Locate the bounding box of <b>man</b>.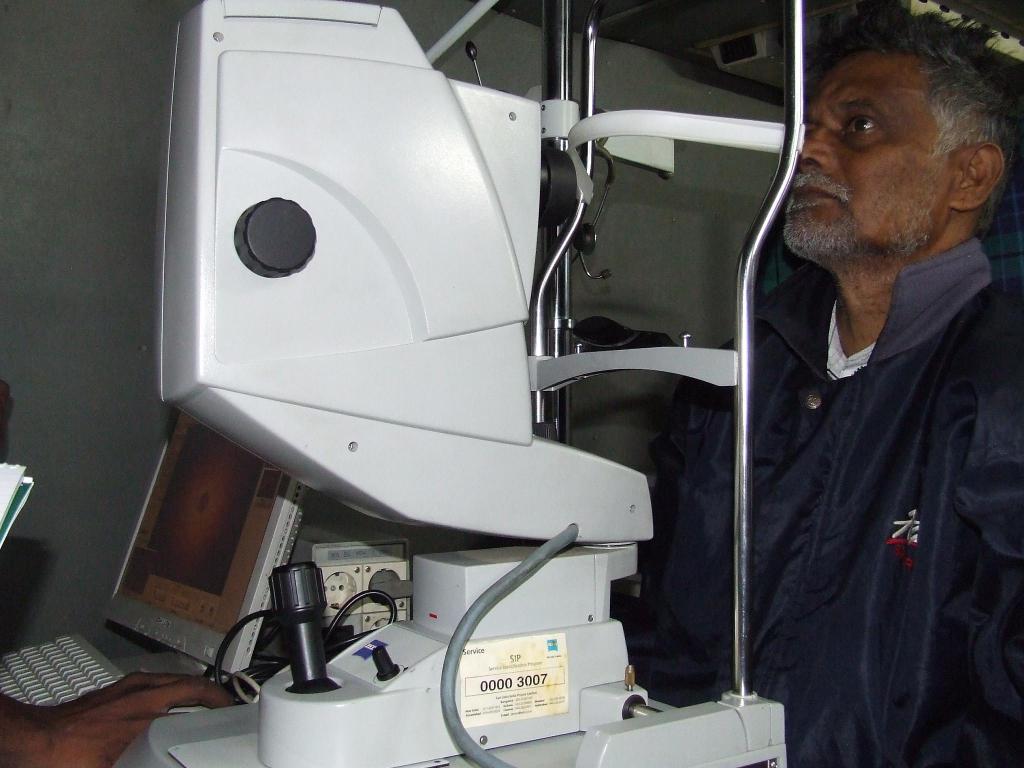
Bounding box: bbox=(0, 661, 241, 767).
